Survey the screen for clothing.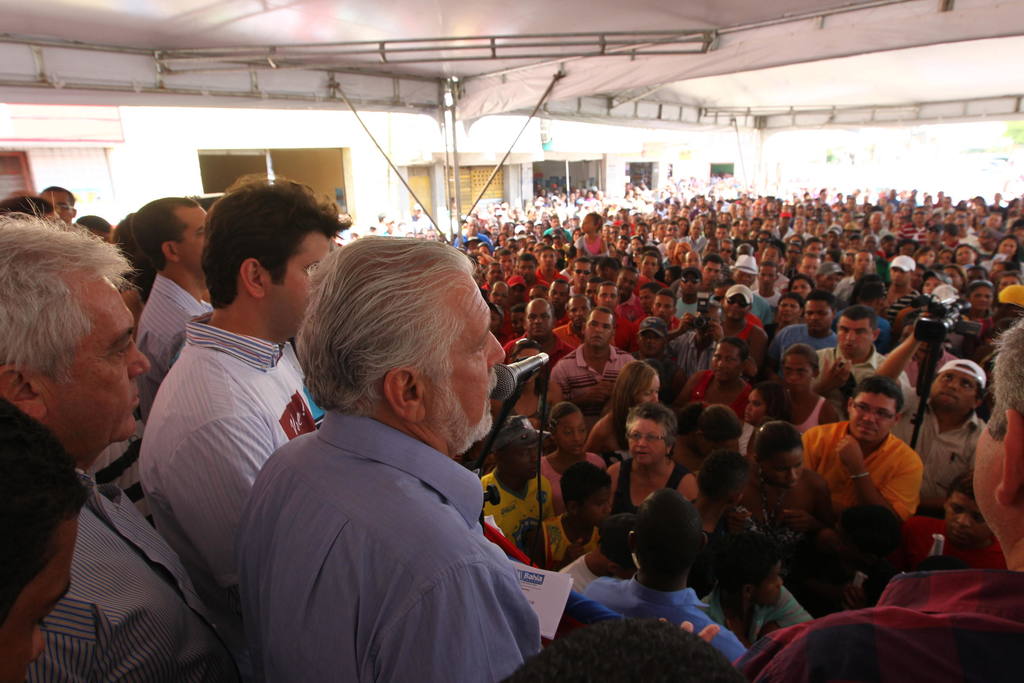
Survey found: [left=147, top=268, right=209, bottom=411].
